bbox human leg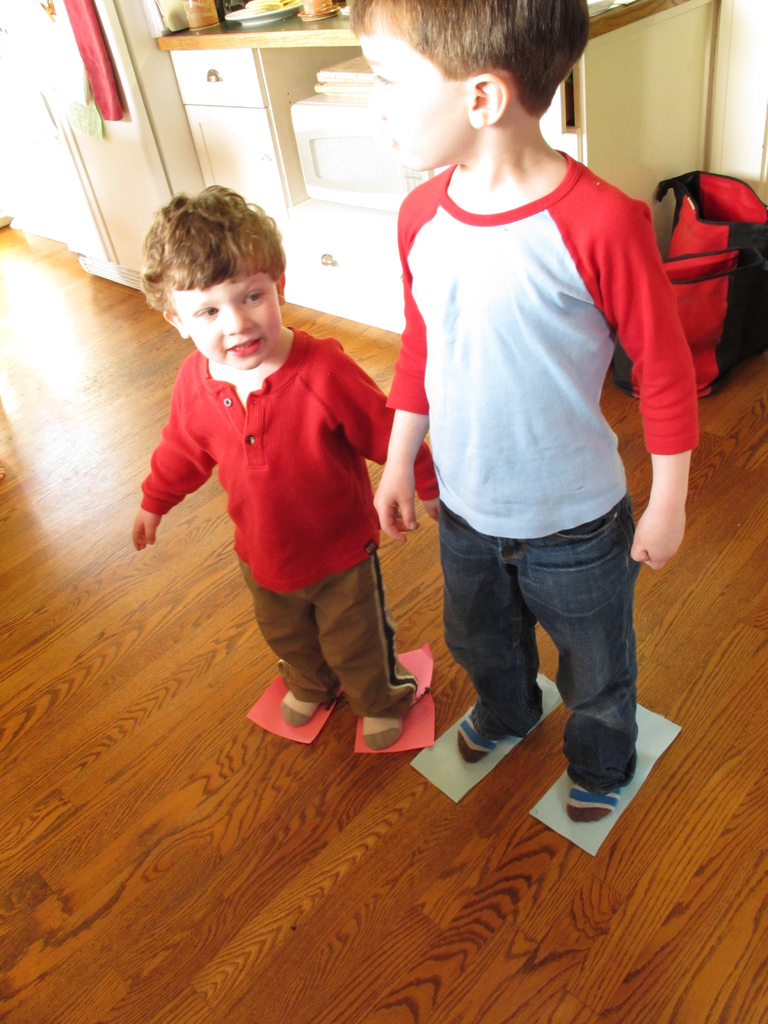
236:559:326:721
